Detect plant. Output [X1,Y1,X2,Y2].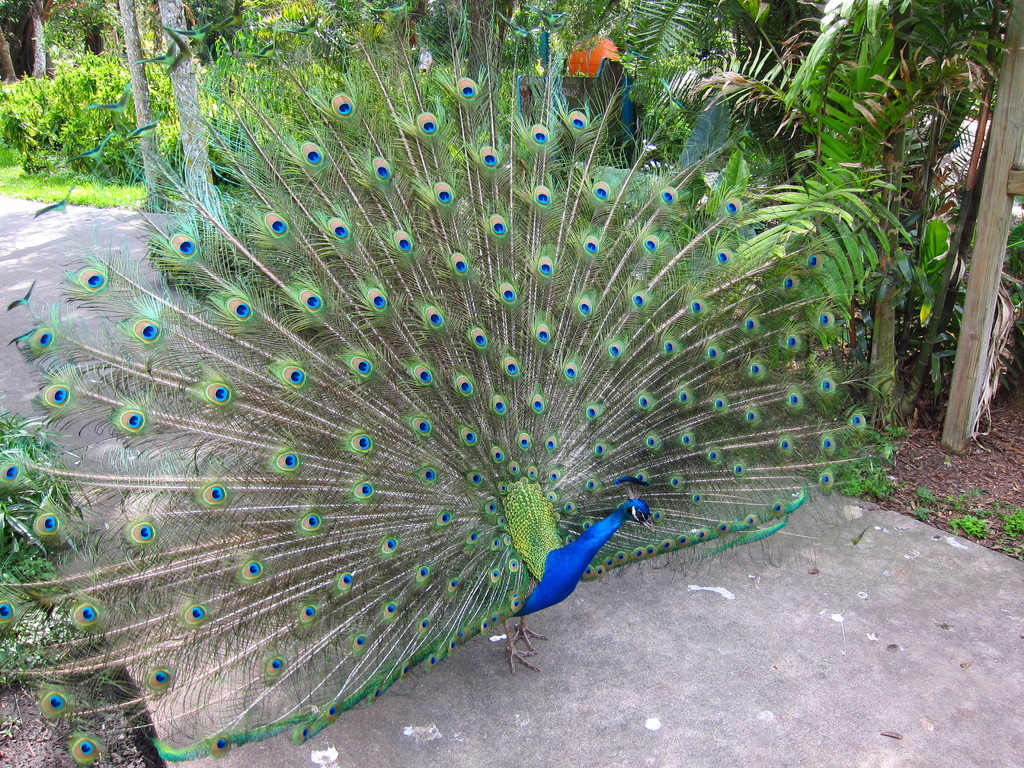
[913,479,936,502].
